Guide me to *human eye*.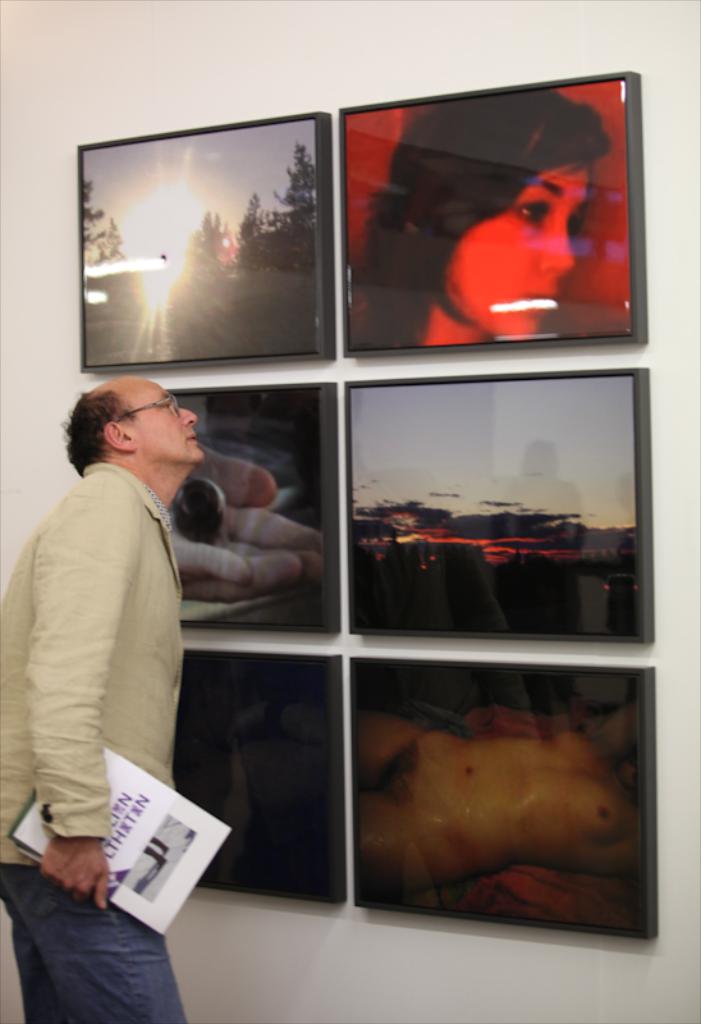
Guidance: rect(514, 197, 549, 225).
